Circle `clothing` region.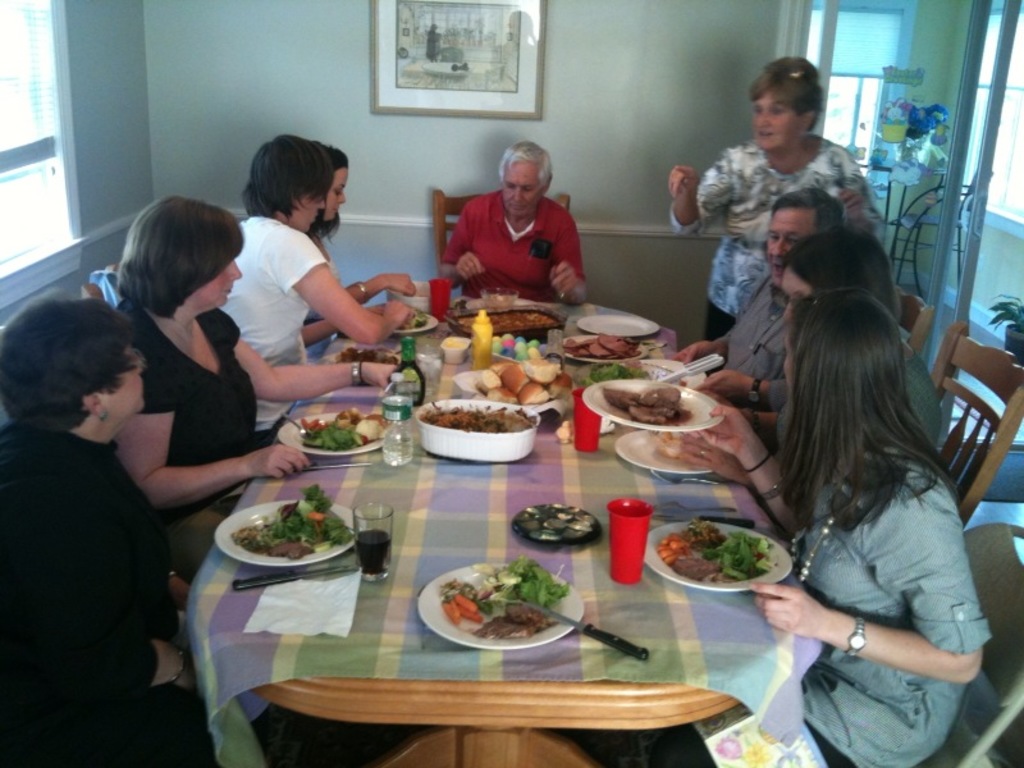
Region: (x1=218, y1=211, x2=324, y2=425).
